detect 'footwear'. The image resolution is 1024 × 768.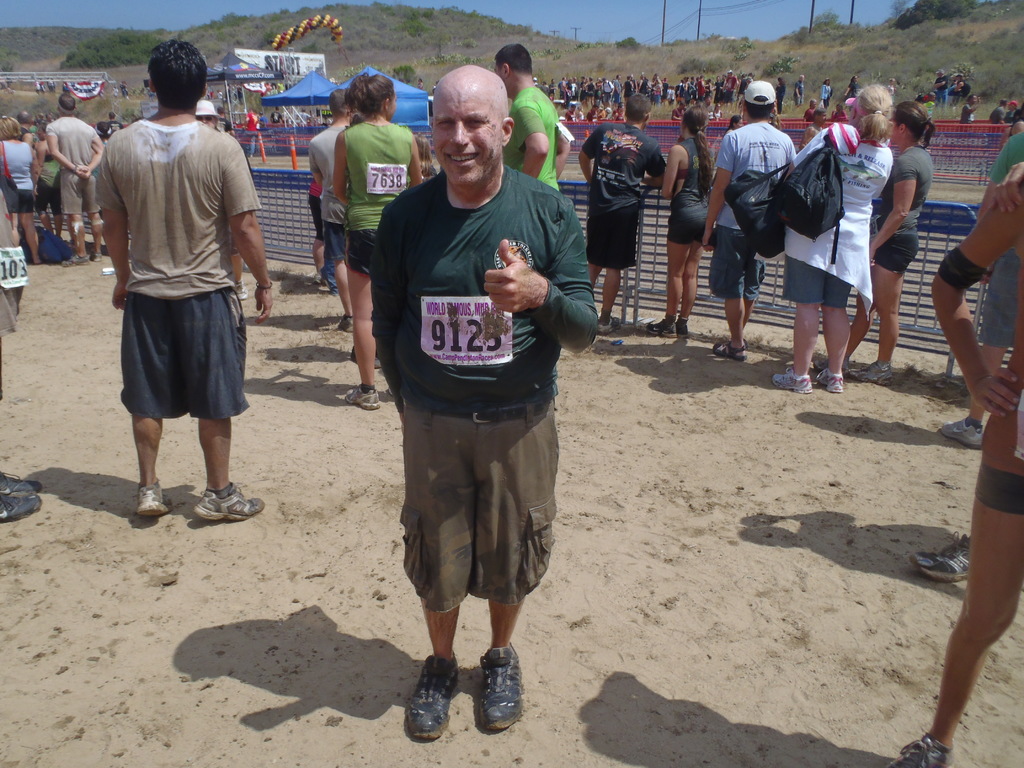
crop(639, 314, 682, 340).
